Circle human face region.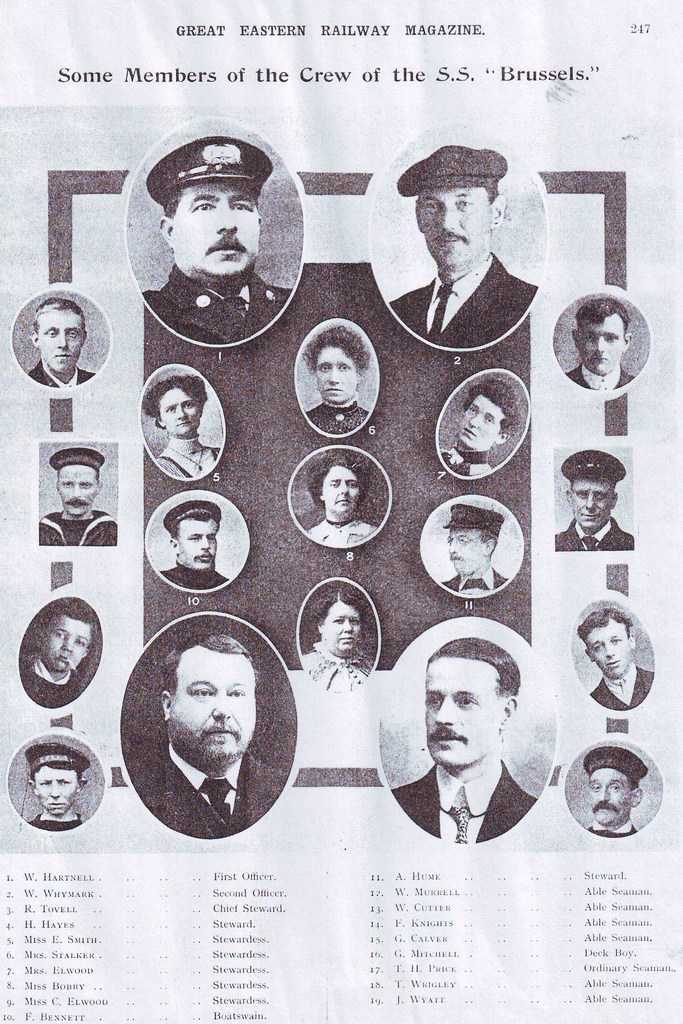
Region: <box>583,317,624,375</box>.
